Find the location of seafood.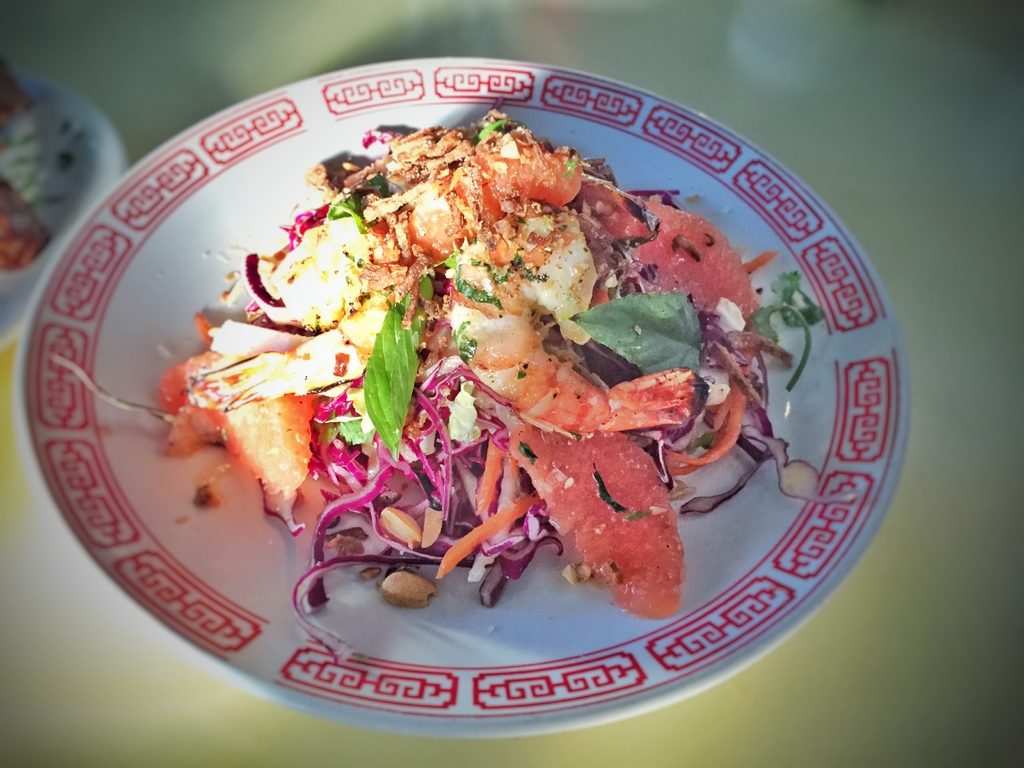
Location: box=[181, 118, 758, 604].
